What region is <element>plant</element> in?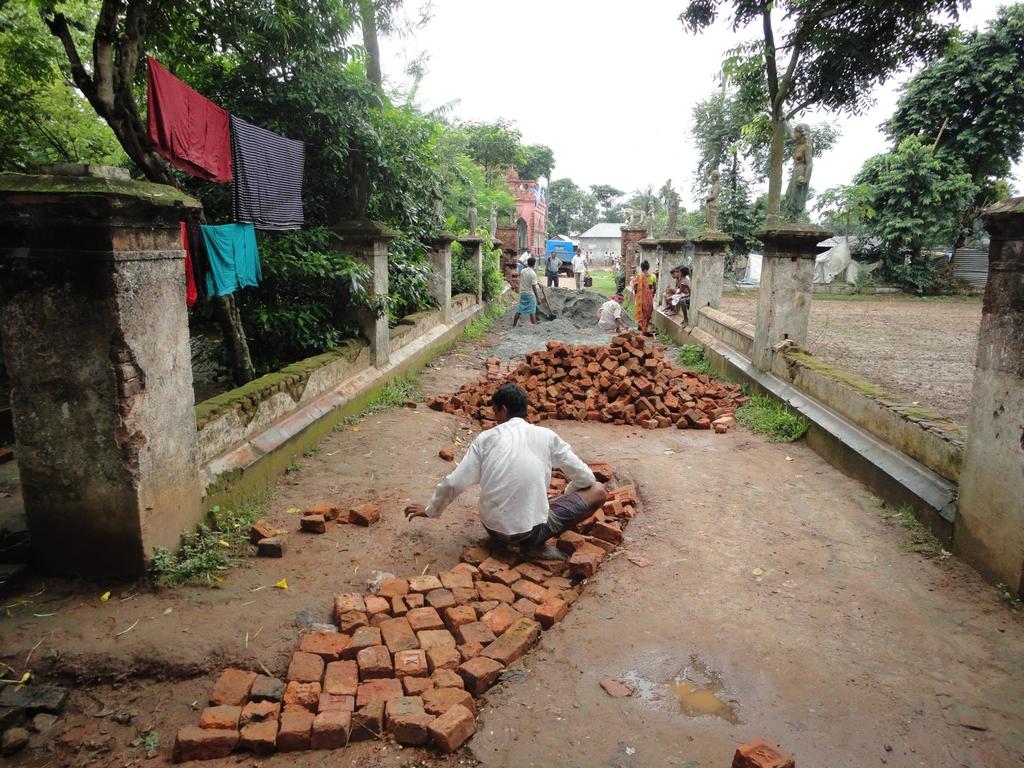
(459, 302, 493, 344).
